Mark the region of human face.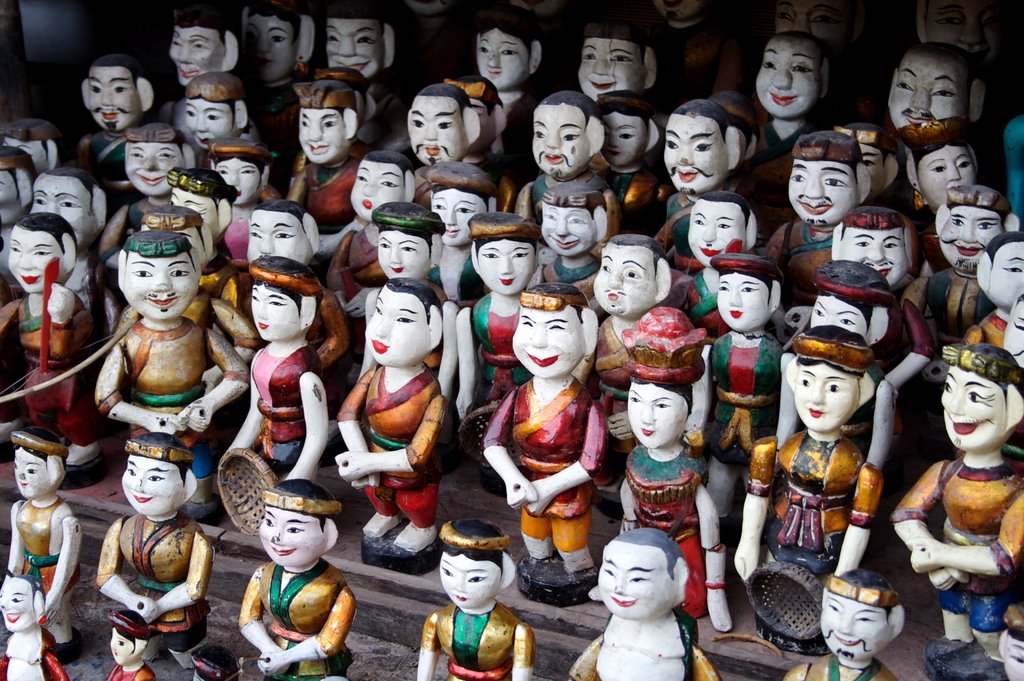
Region: [x1=601, y1=113, x2=648, y2=171].
